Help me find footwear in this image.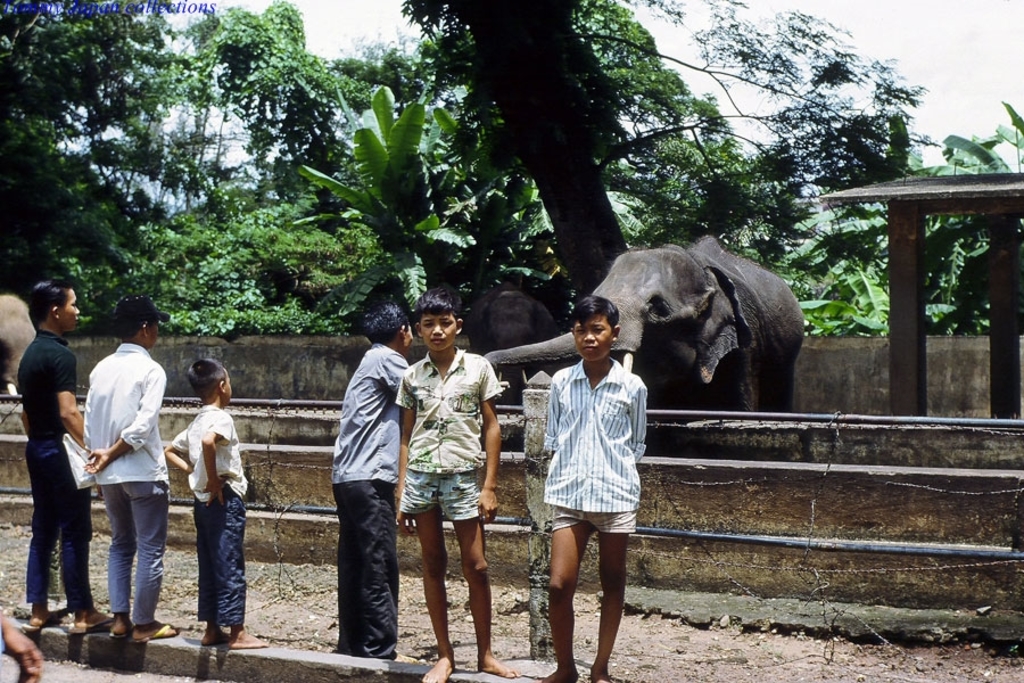
Found it: select_region(67, 607, 115, 637).
